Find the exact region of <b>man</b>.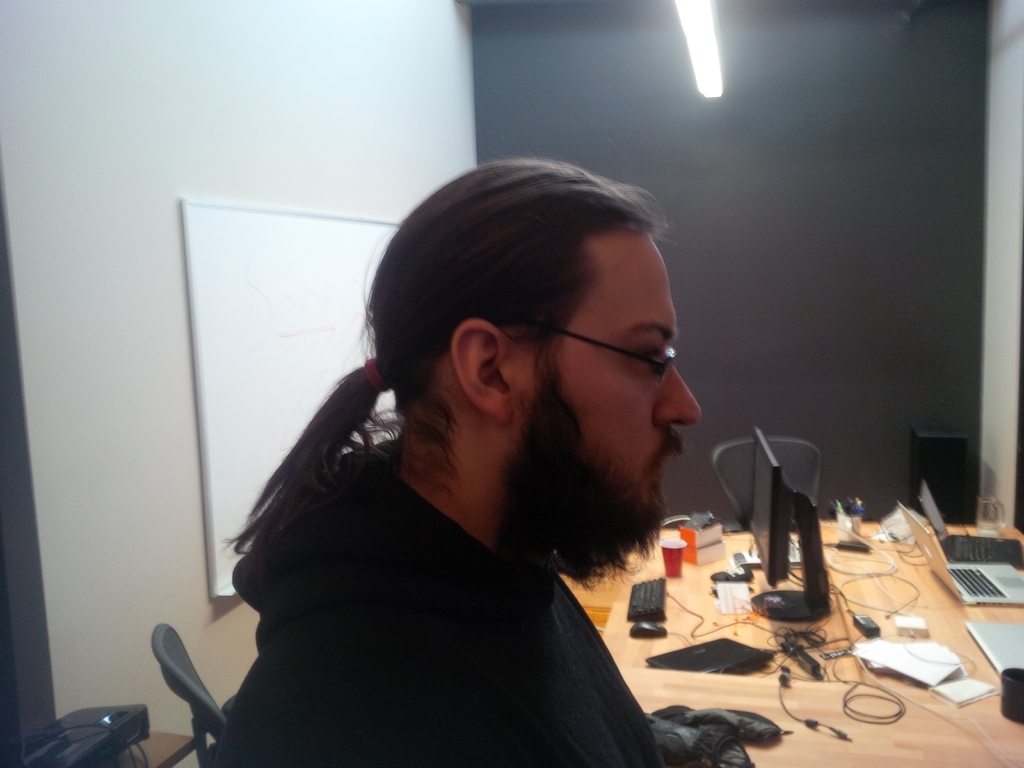
Exact region: <box>157,162,796,744</box>.
